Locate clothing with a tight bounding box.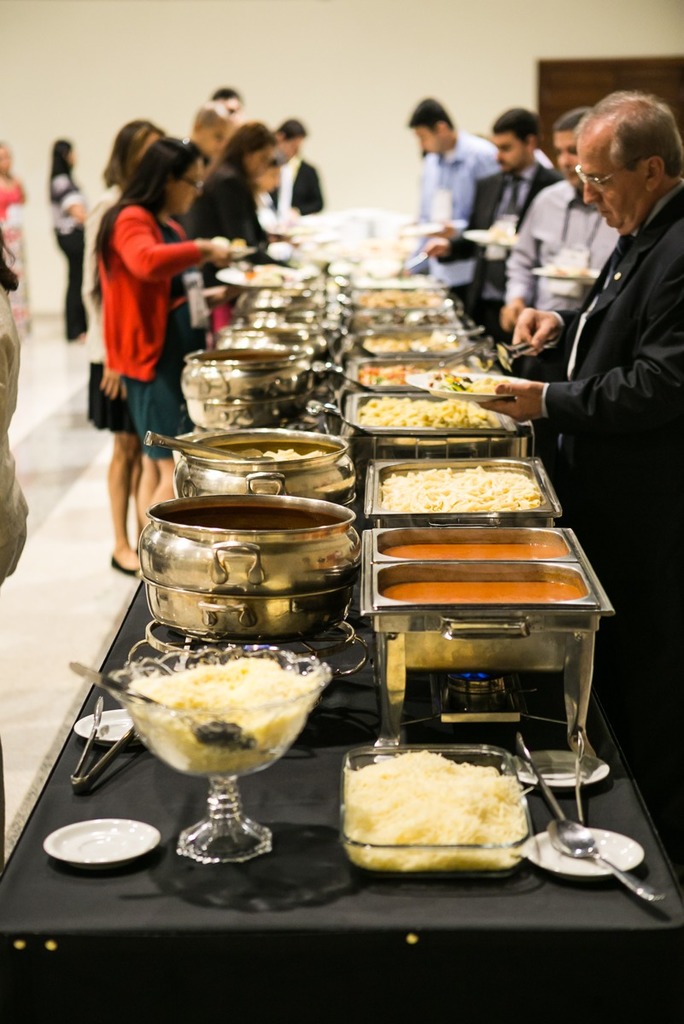
bbox=[410, 122, 507, 293].
